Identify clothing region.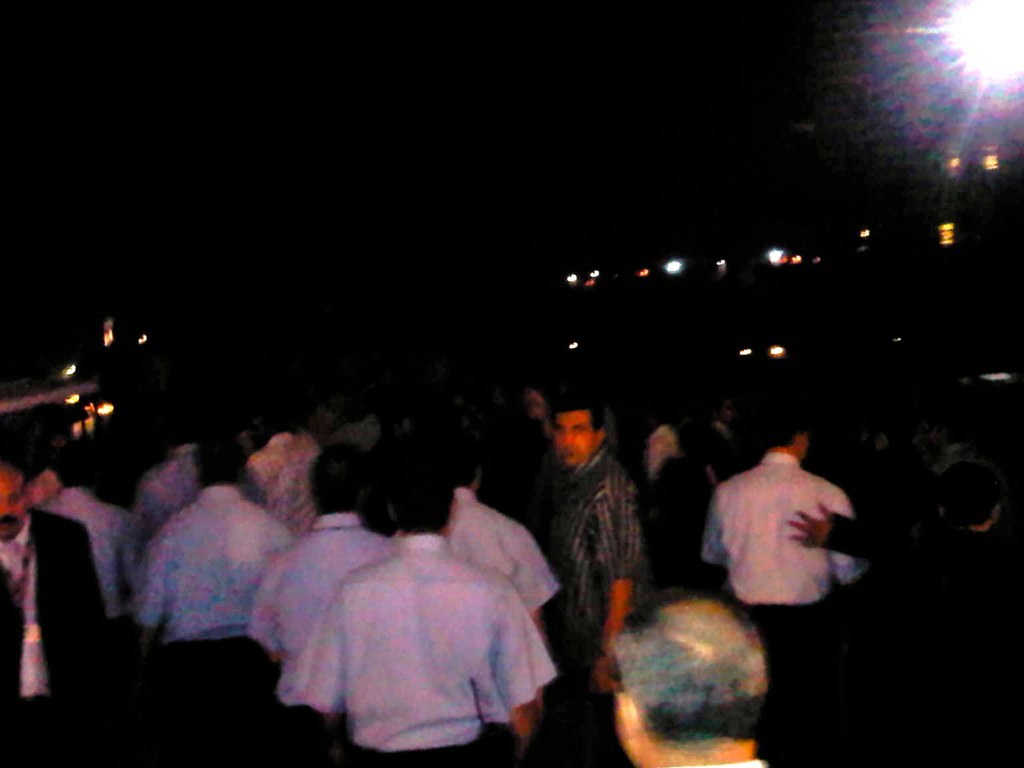
Region: [x1=257, y1=519, x2=410, y2=705].
